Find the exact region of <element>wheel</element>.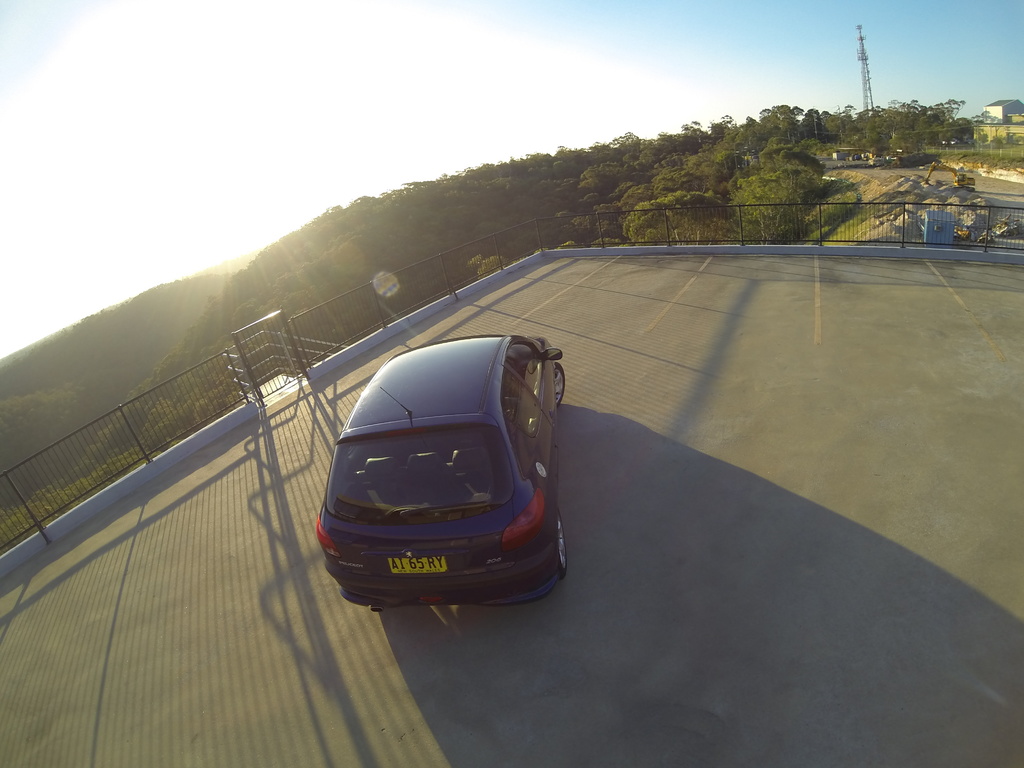
Exact region: {"x1": 556, "y1": 509, "x2": 568, "y2": 577}.
